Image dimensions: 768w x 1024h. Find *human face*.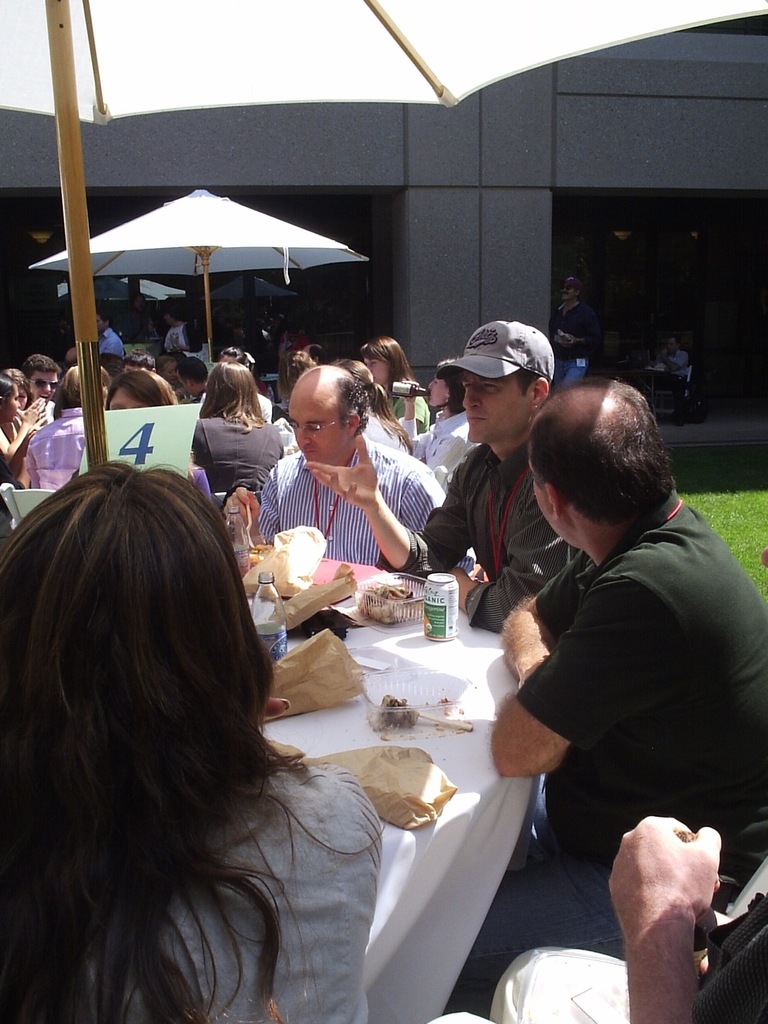
bbox=[562, 284, 575, 302].
